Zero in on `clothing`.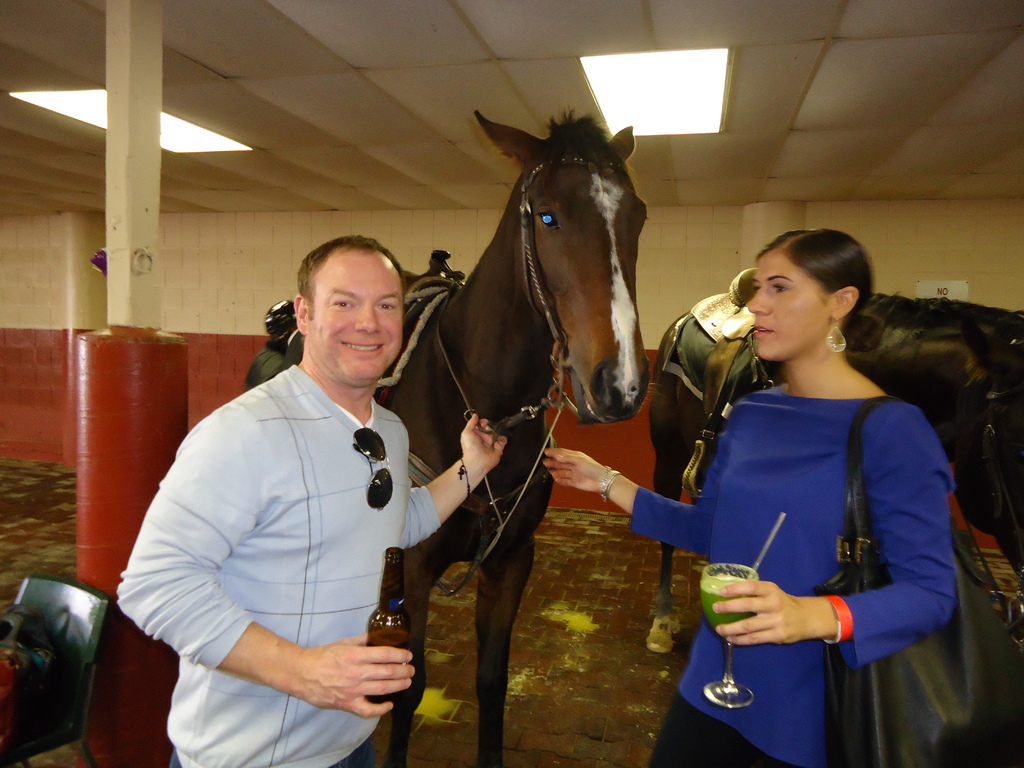
Zeroed in: rect(134, 284, 446, 756).
